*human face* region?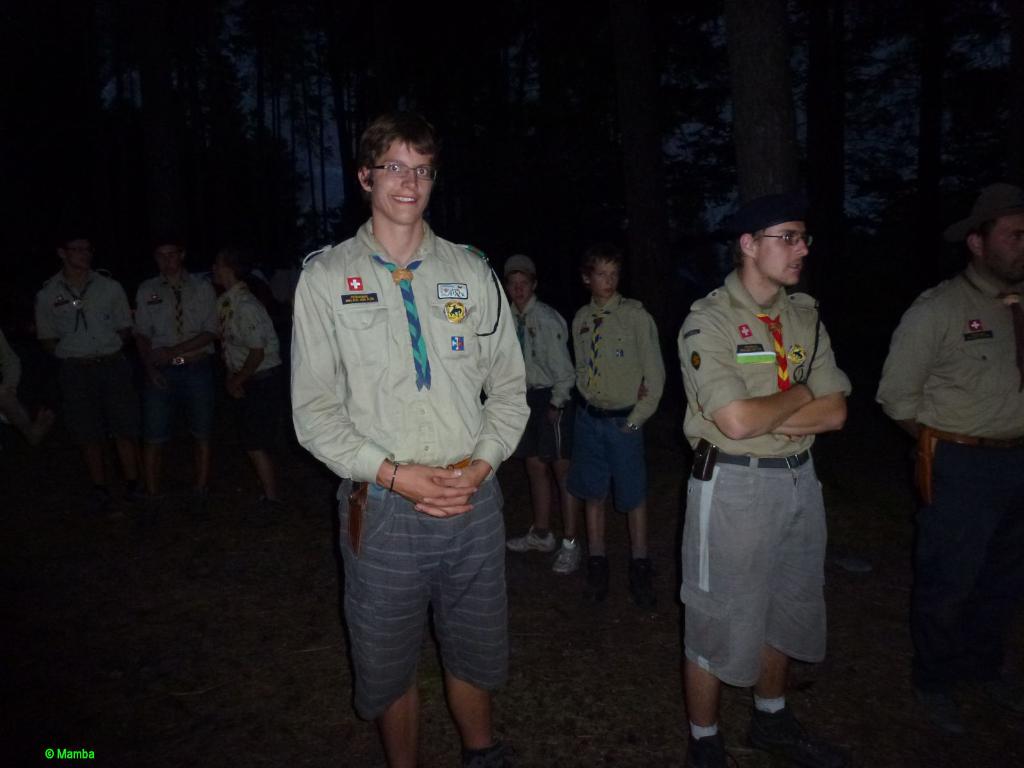
box(756, 220, 805, 287)
